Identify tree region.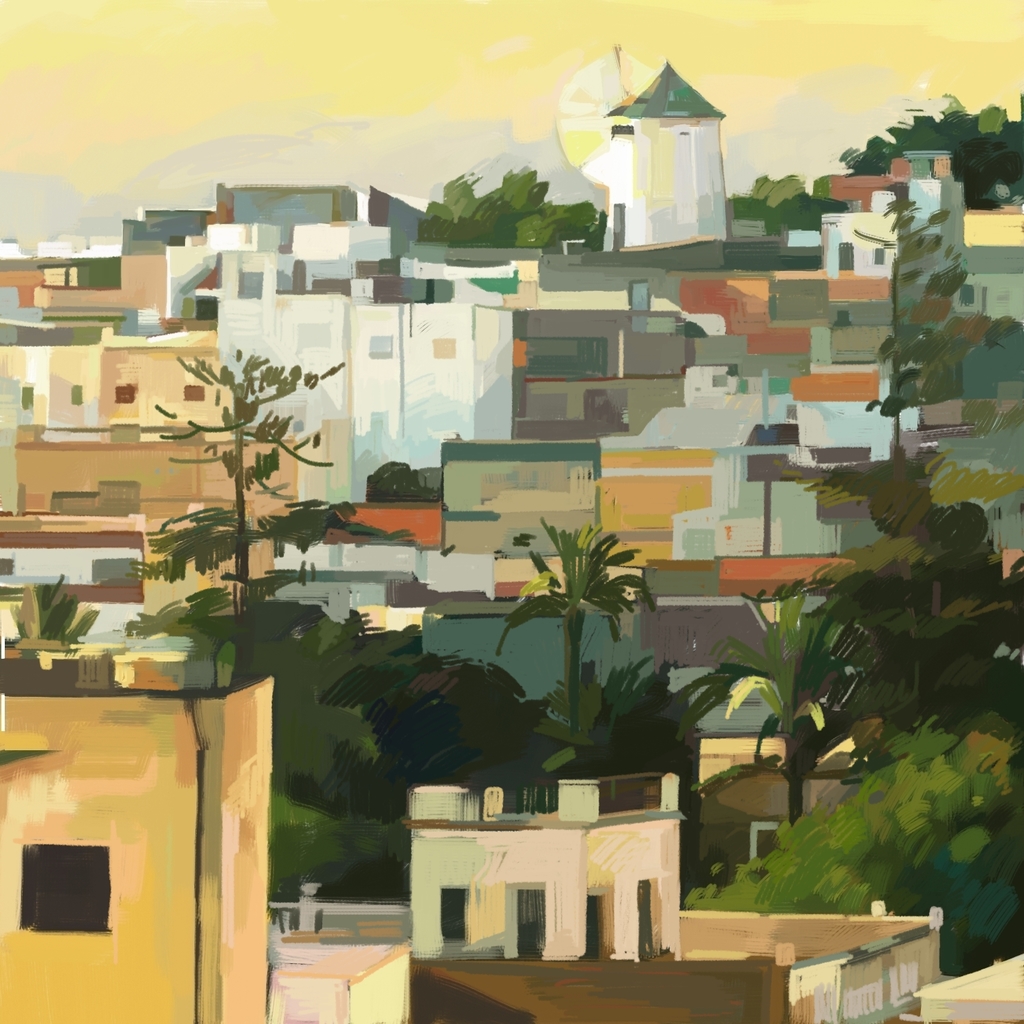
Region: crop(737, 441, 1023, 734).
